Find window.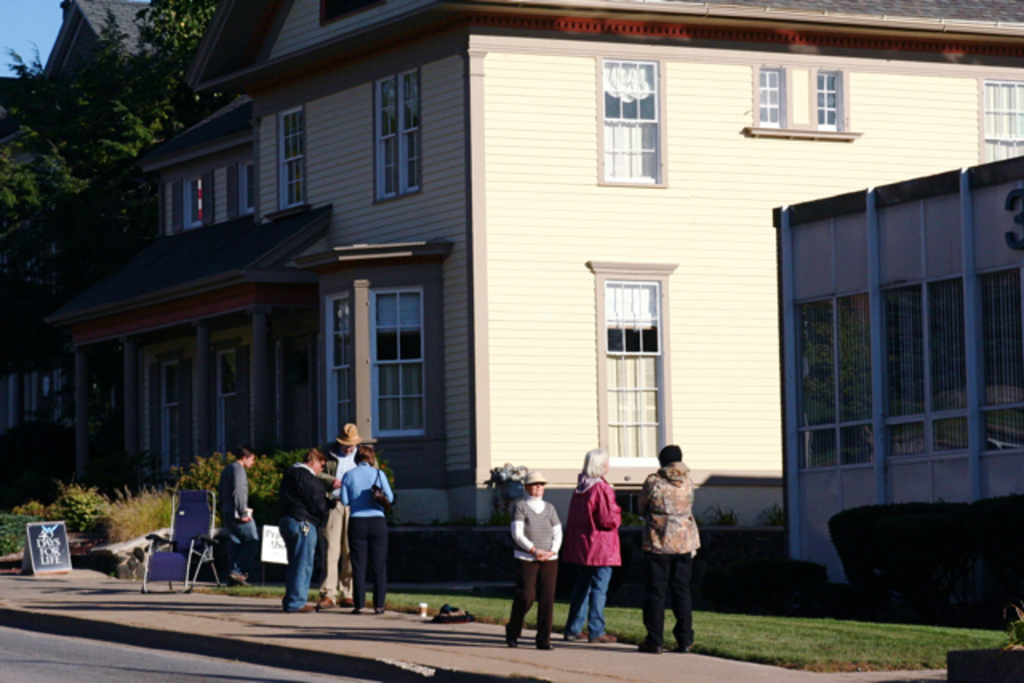
crop(163, 365, 181, 470).
